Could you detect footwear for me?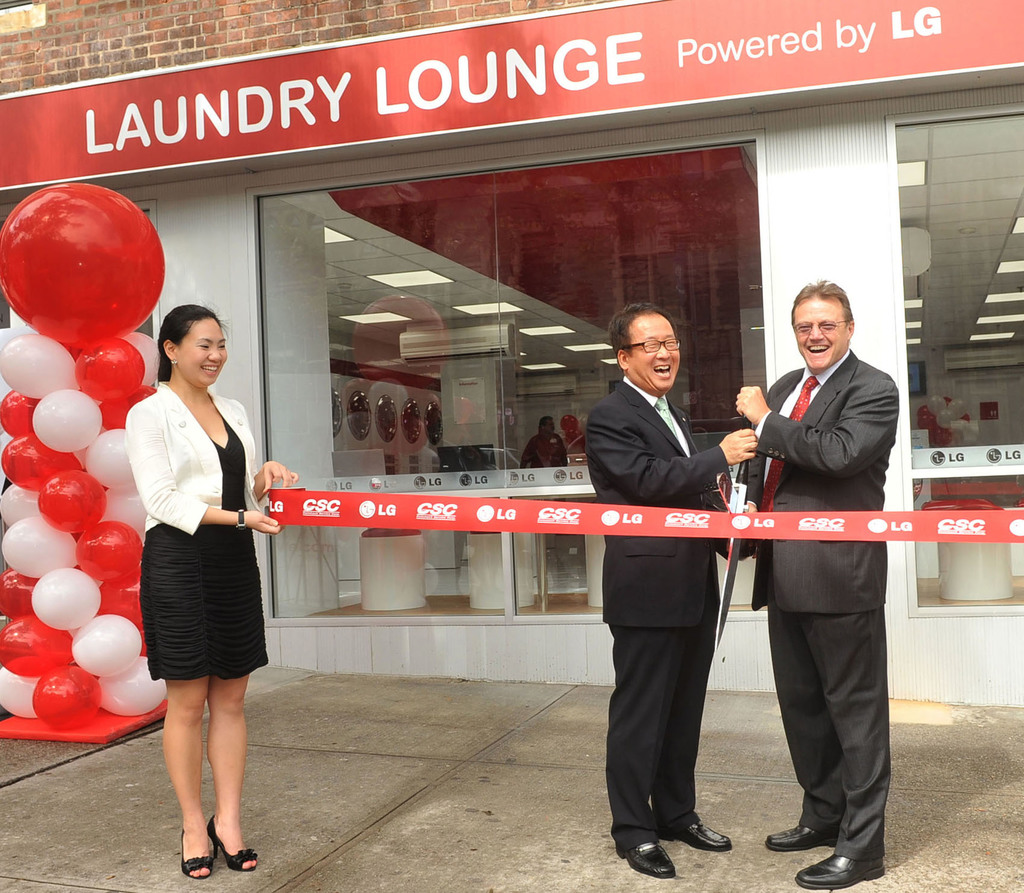
Detection result: Rect(207, 814, 260, 874).
